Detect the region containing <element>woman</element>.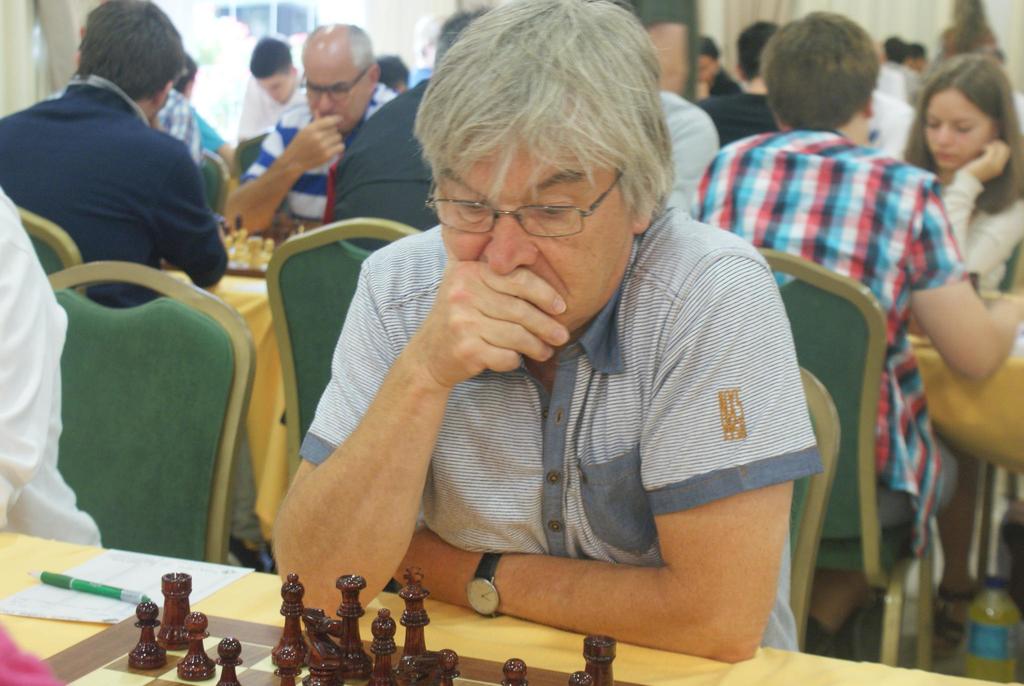
{"x1": 902, "y1": 52, "x2": 1023, "y2": 649}.
